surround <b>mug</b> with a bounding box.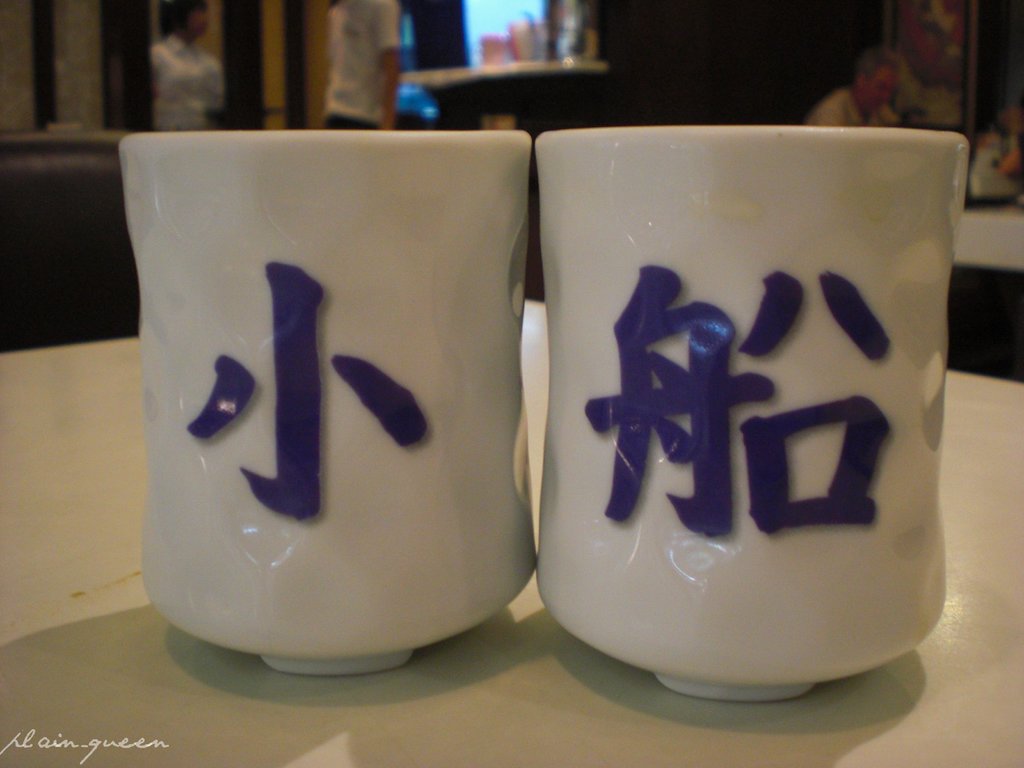
bbox=(538, 124, 969, 701).
